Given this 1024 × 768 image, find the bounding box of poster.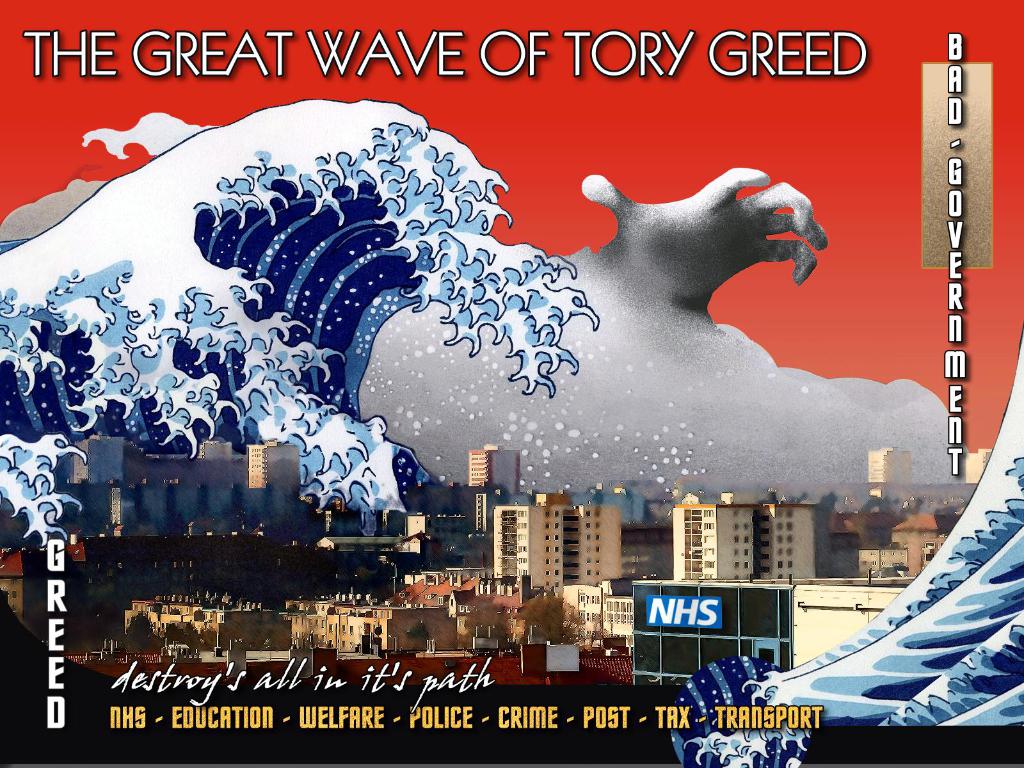
0,0,1023,767.
